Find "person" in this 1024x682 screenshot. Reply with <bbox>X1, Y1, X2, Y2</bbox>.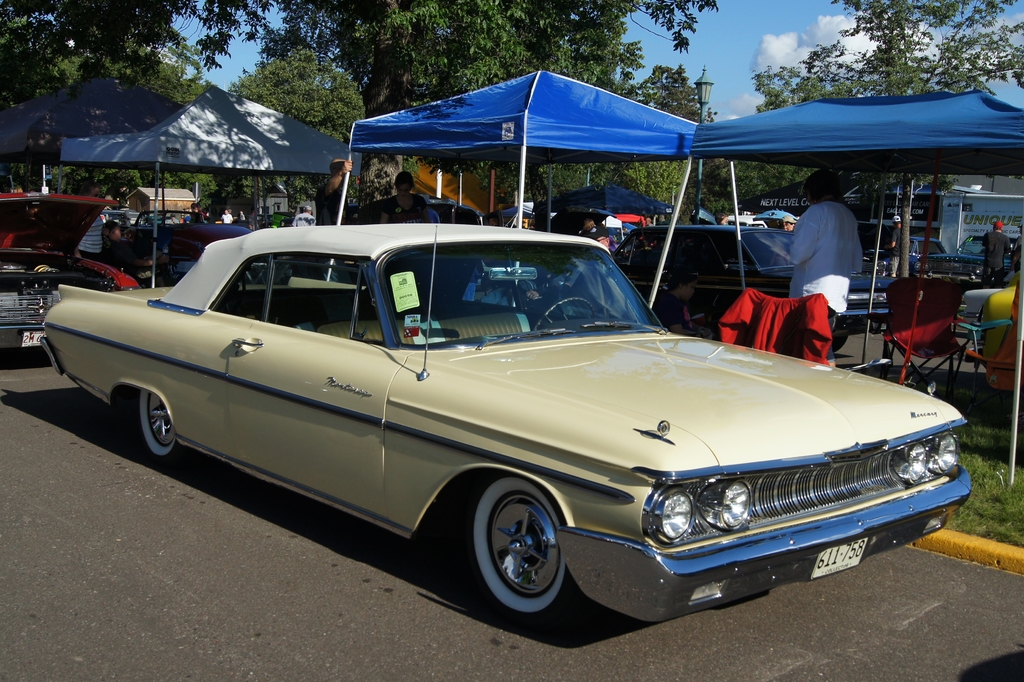
<bbox>881, 215, 908, 277</bbox>.
